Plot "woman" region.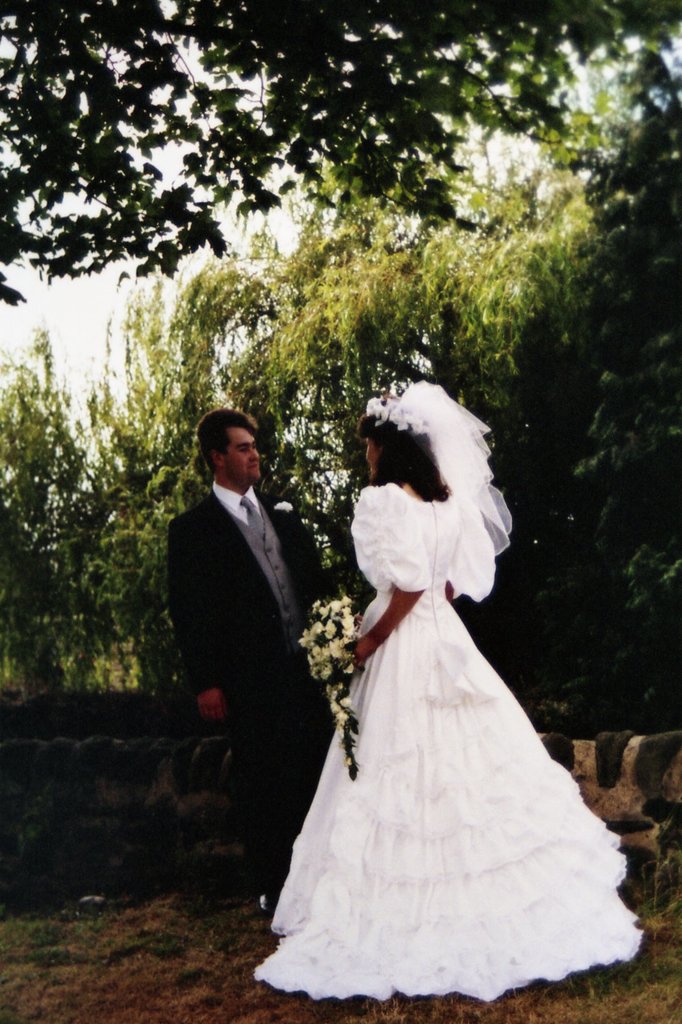
Plotted at 267/353/629/1001.
